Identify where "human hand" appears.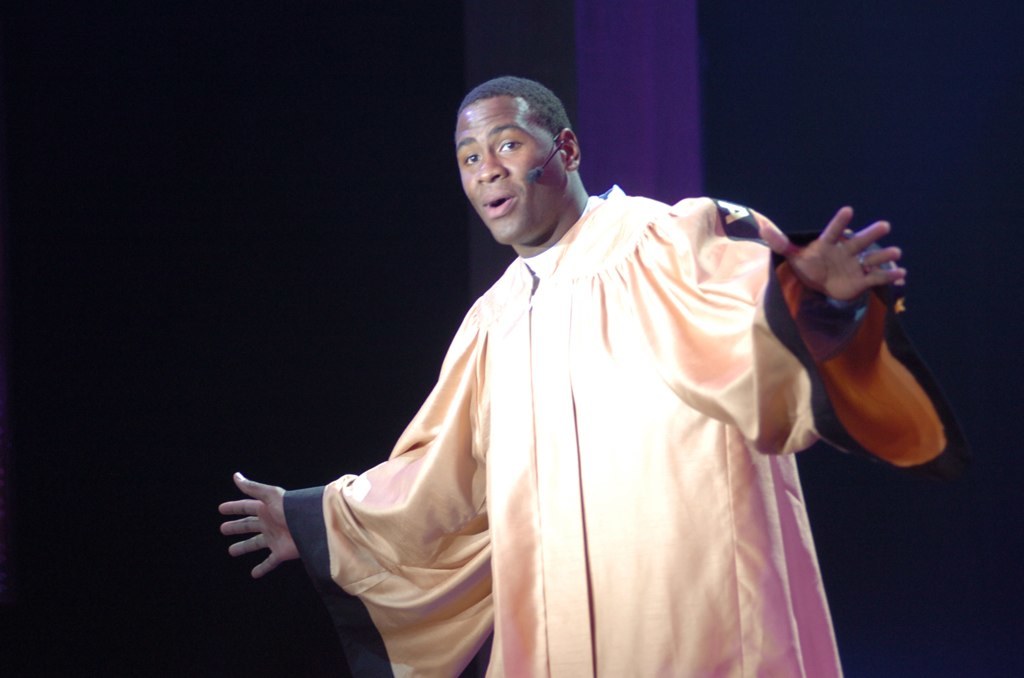
Appears at <bbox>765, 205, 910, 308</bbox>.
